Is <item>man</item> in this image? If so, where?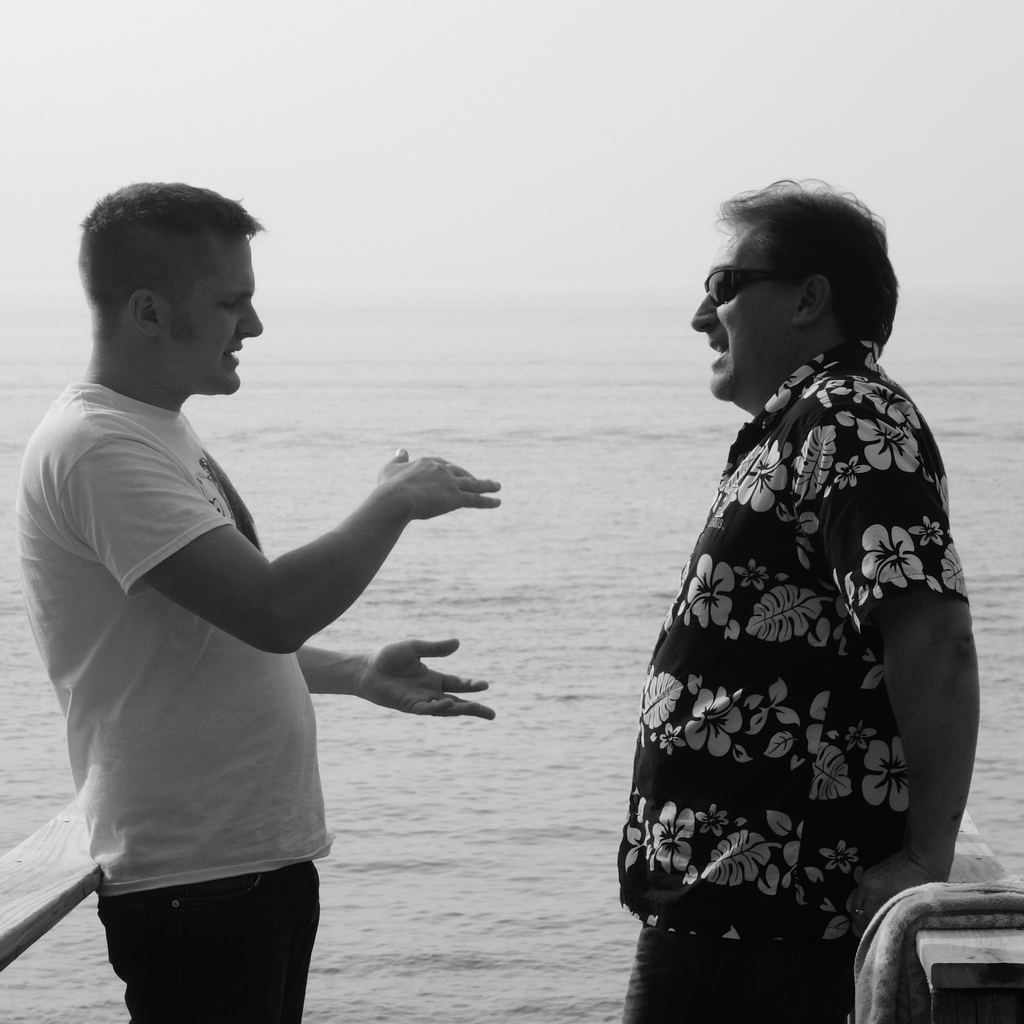
Yes, at [x1=625, y1=174, x2=979, y2=1018].
